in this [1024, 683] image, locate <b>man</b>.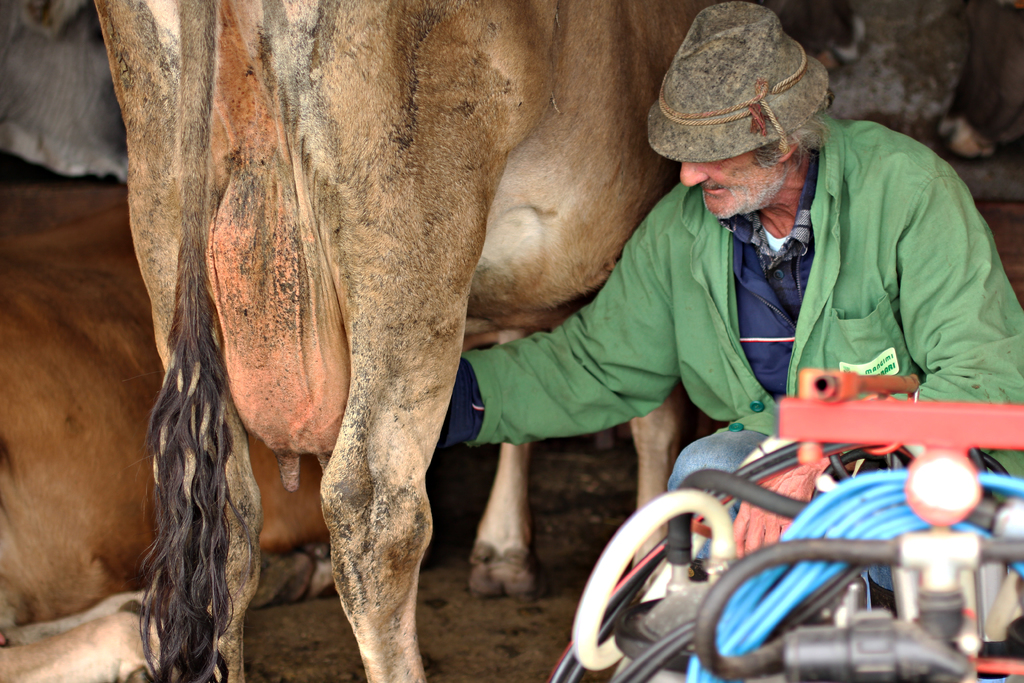
Bounding box: l=437, t=0, r=1023, b=487.
